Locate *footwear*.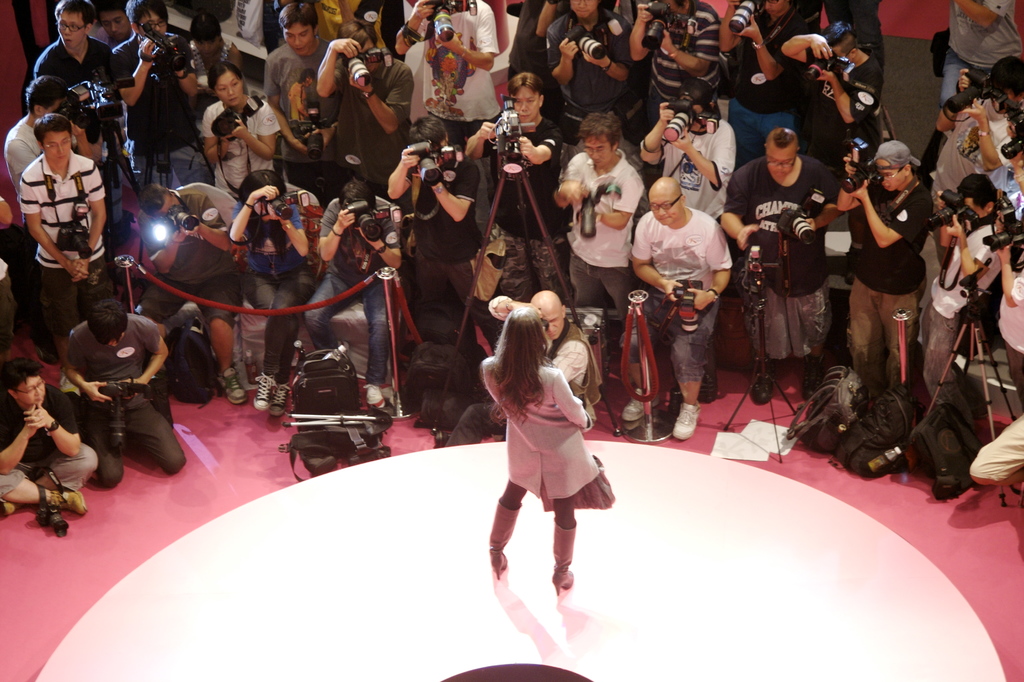
Bounding box: Rect(360, 384, 387, 409).
